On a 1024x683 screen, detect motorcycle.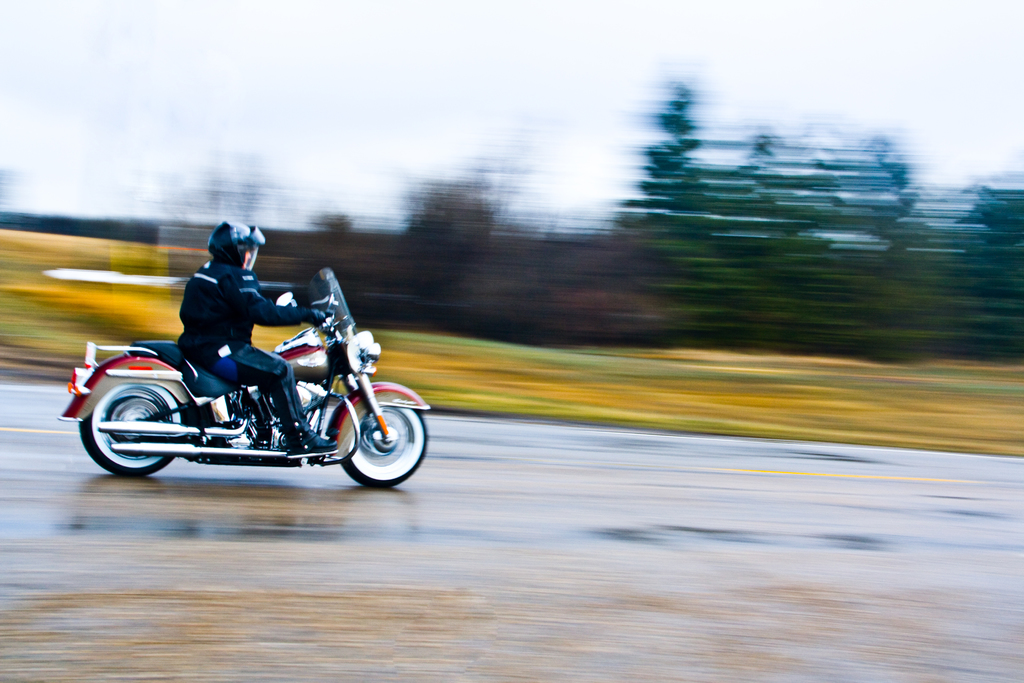
<box>74,272,424,490</box>.
